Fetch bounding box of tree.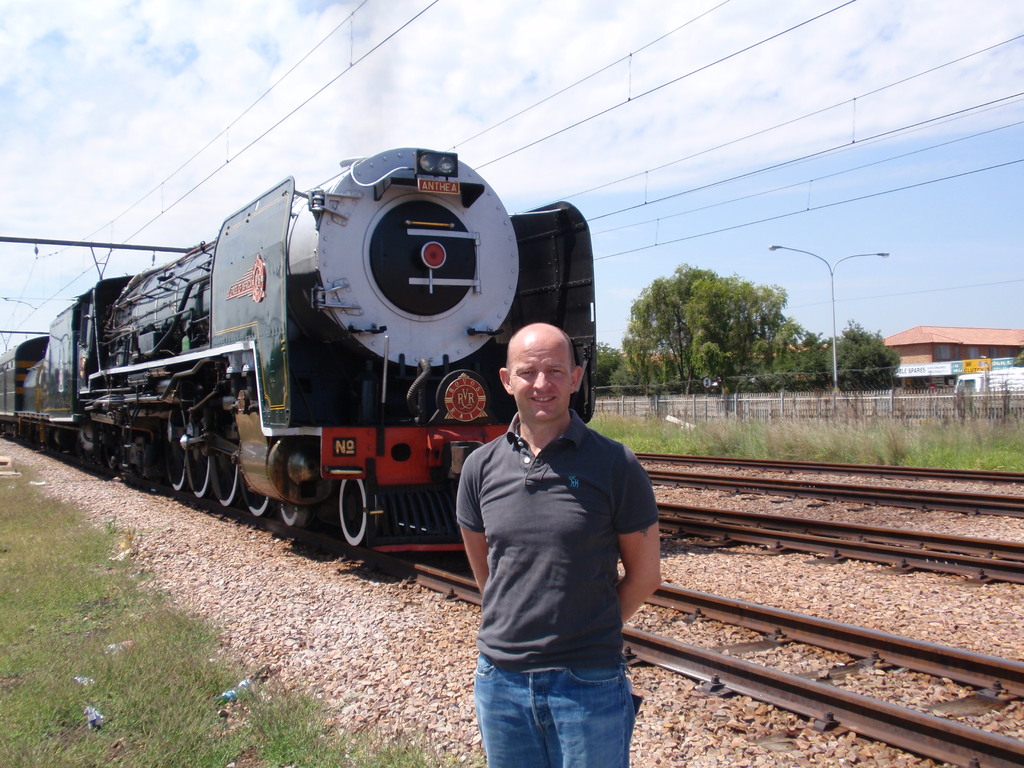
Bbox: locate(616, 243, 817, 400).
